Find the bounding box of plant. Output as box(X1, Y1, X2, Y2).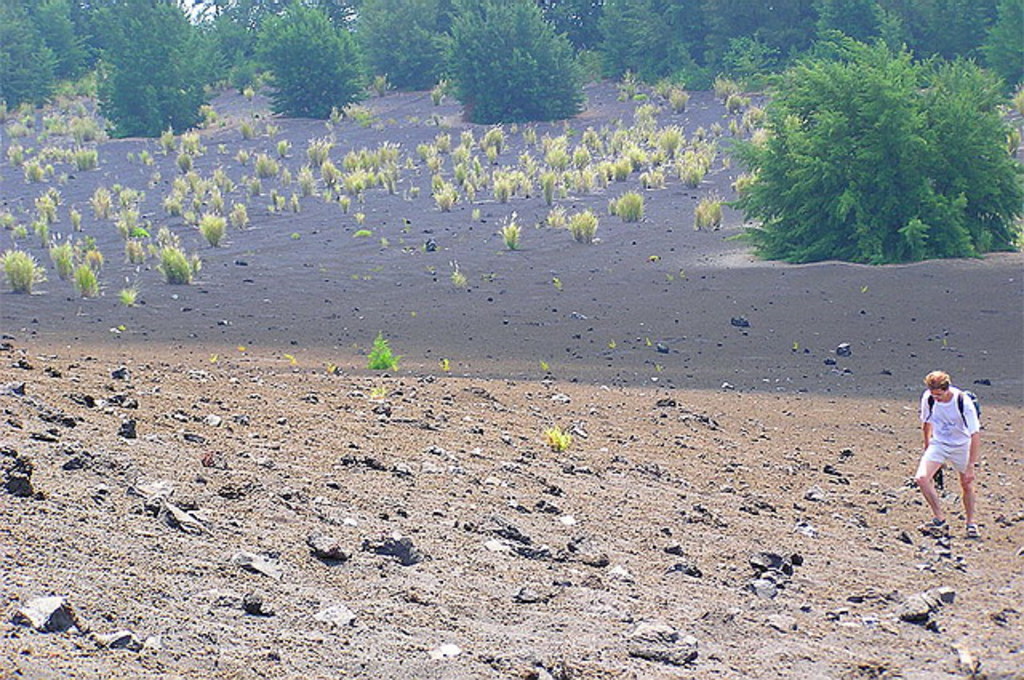
box(134, 149, 155, 171).
